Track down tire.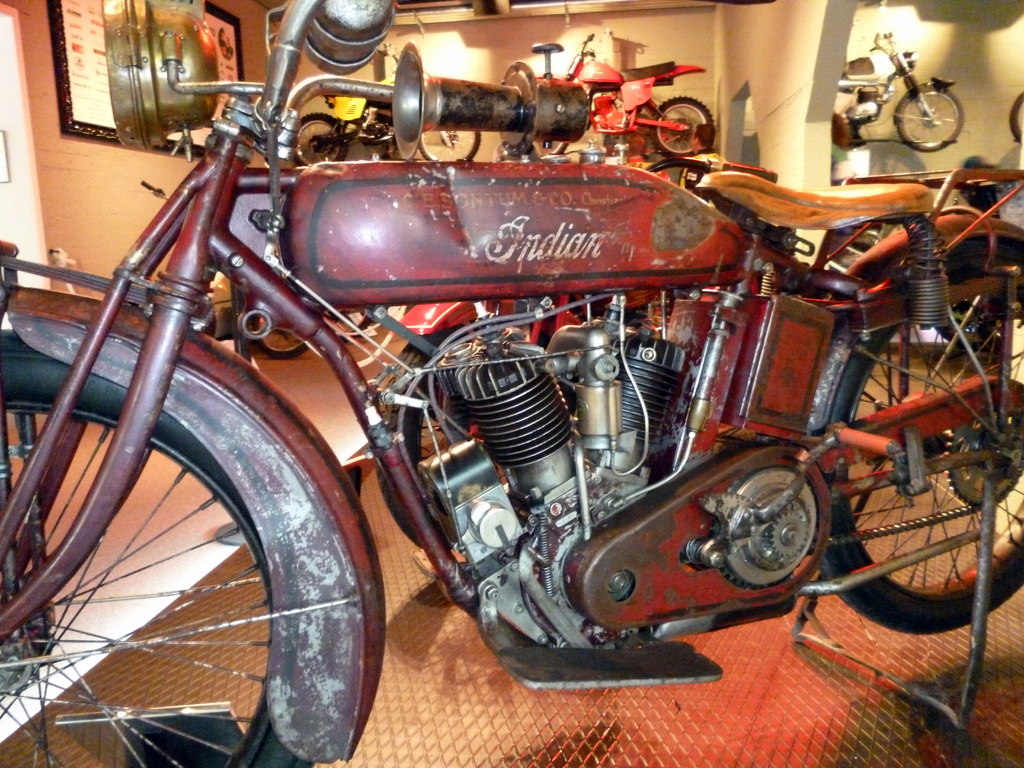
Tracked to locate(259, 324, 308, 358).
